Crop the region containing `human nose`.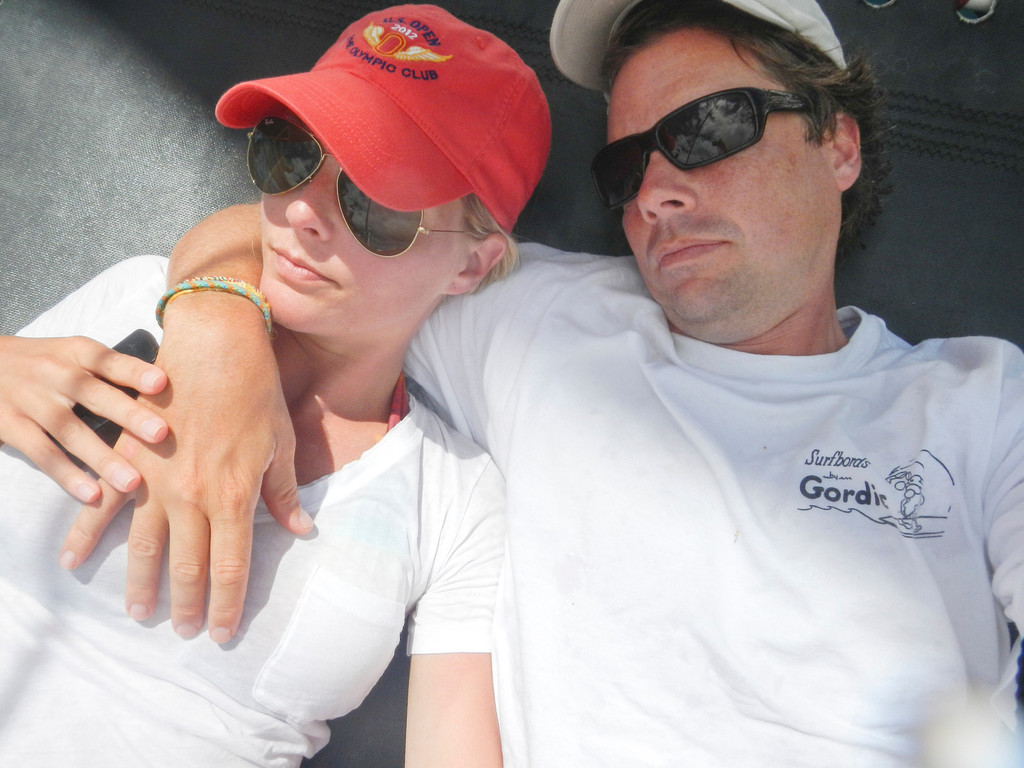
Crop region: [637,154,694,221].
